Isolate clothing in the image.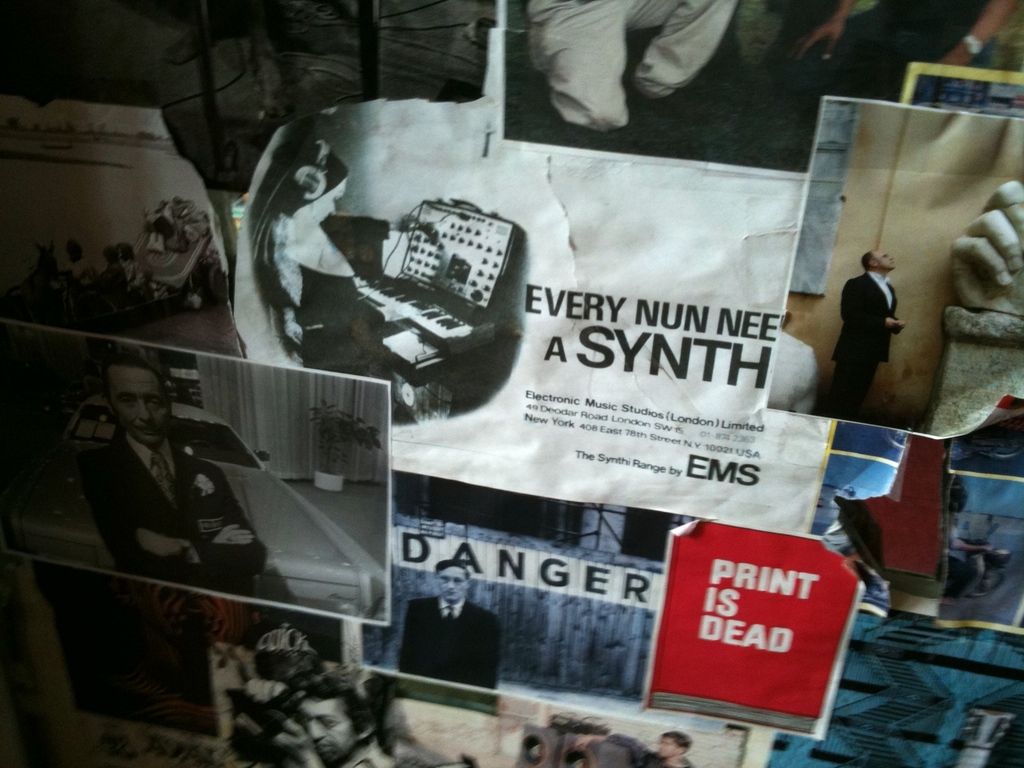
Isolated region: crop(784, 0, 990, 108).
